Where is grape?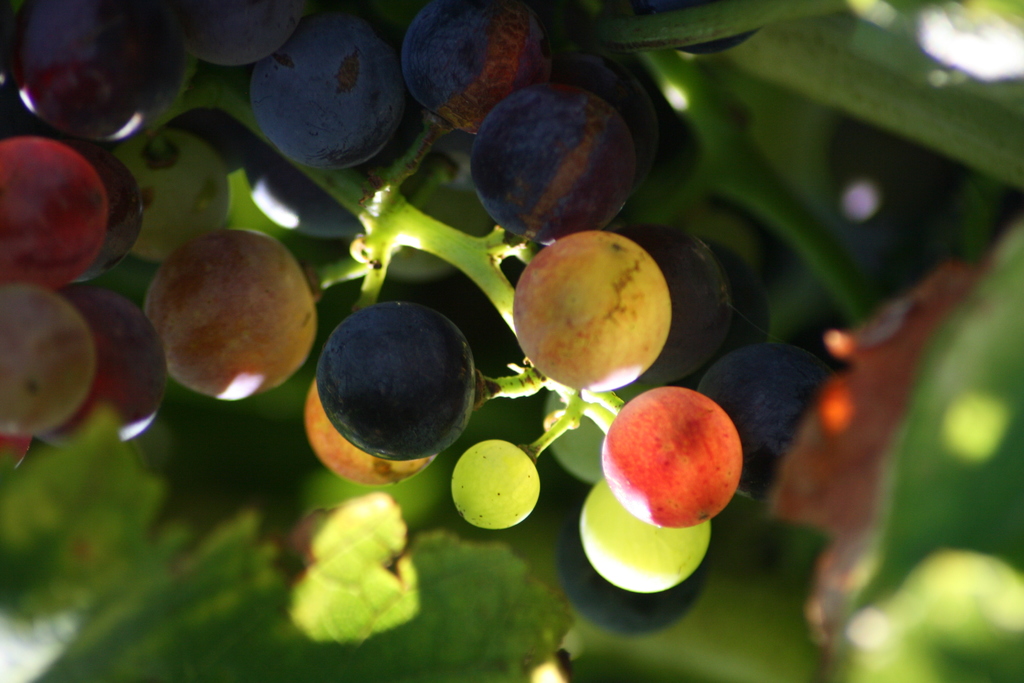
rect(0, 284, 93, 440).
